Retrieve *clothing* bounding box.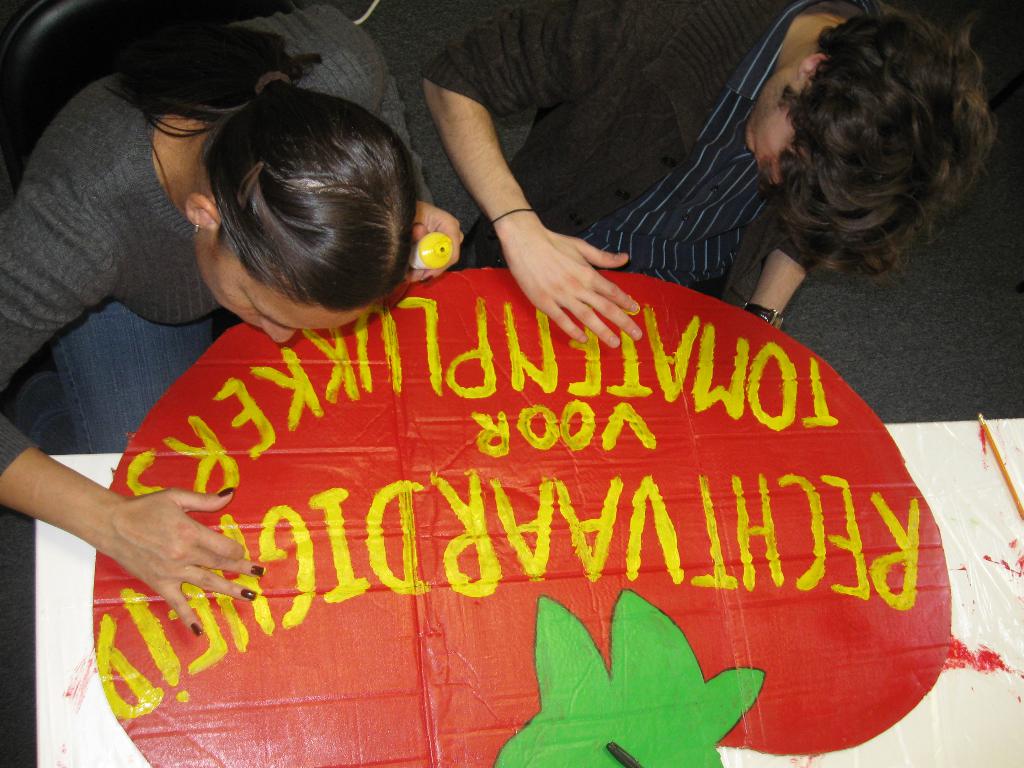
Bounding box: rect(3, 0, 435, 518).
